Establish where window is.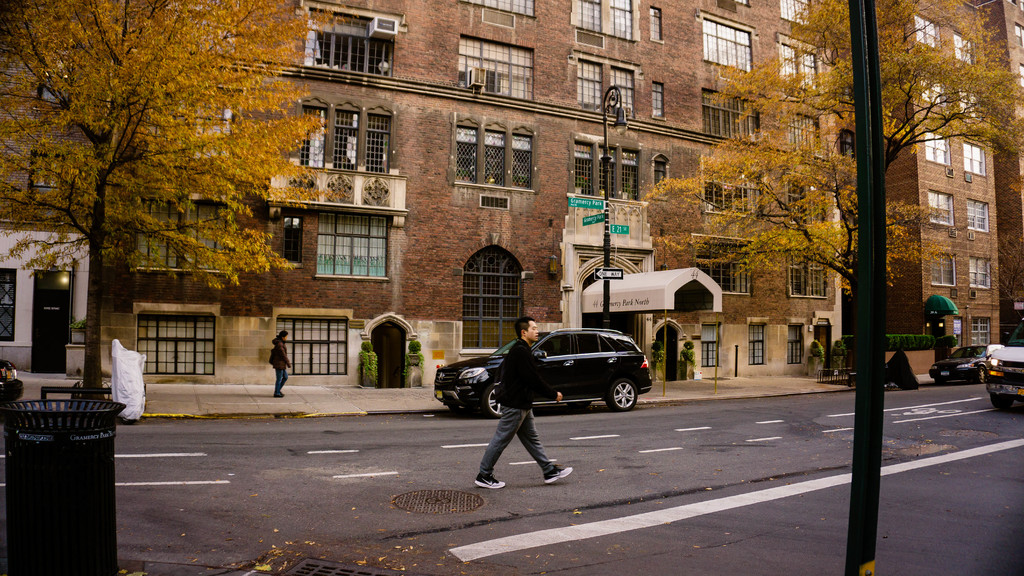
Established at {"x1": 575, "y1": 61, "x2": 604, "y2": 111}.
